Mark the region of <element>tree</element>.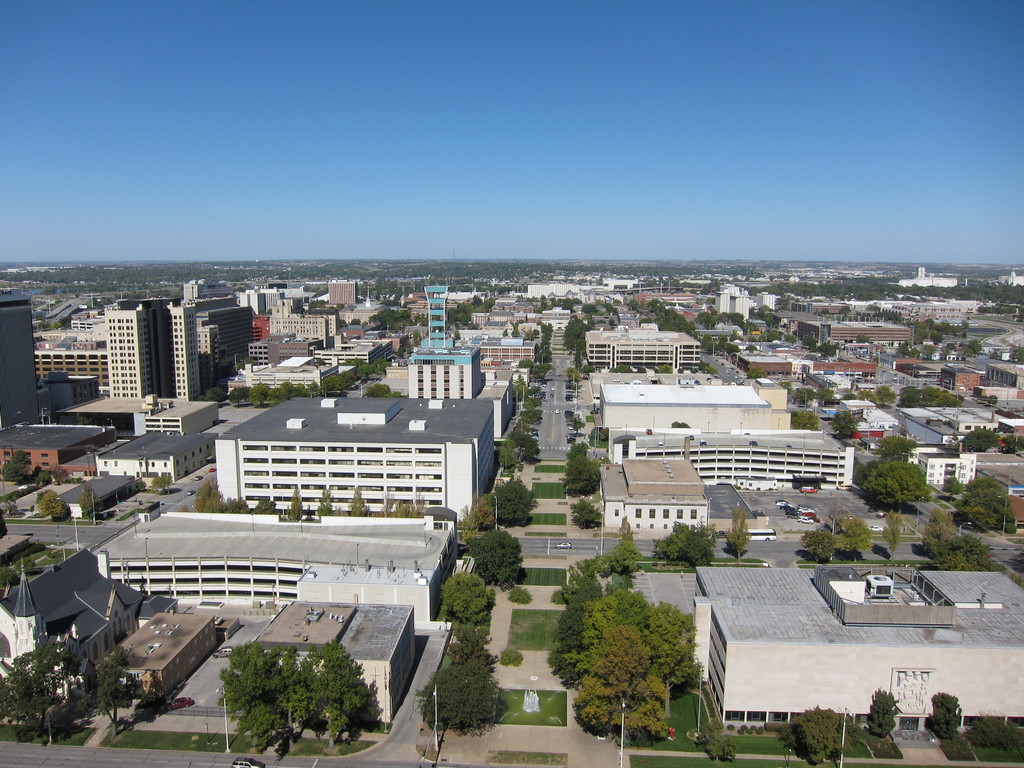
Region: [876,511,904,564].
